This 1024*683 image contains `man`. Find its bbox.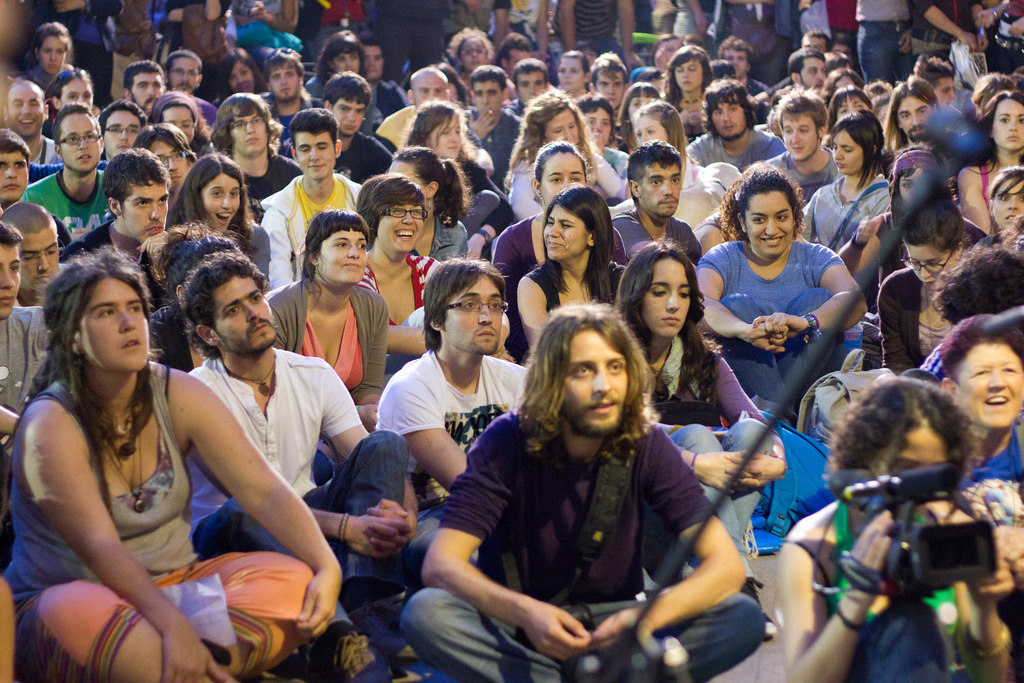
(x1=184, y1=247, x2=419, y2=681).
